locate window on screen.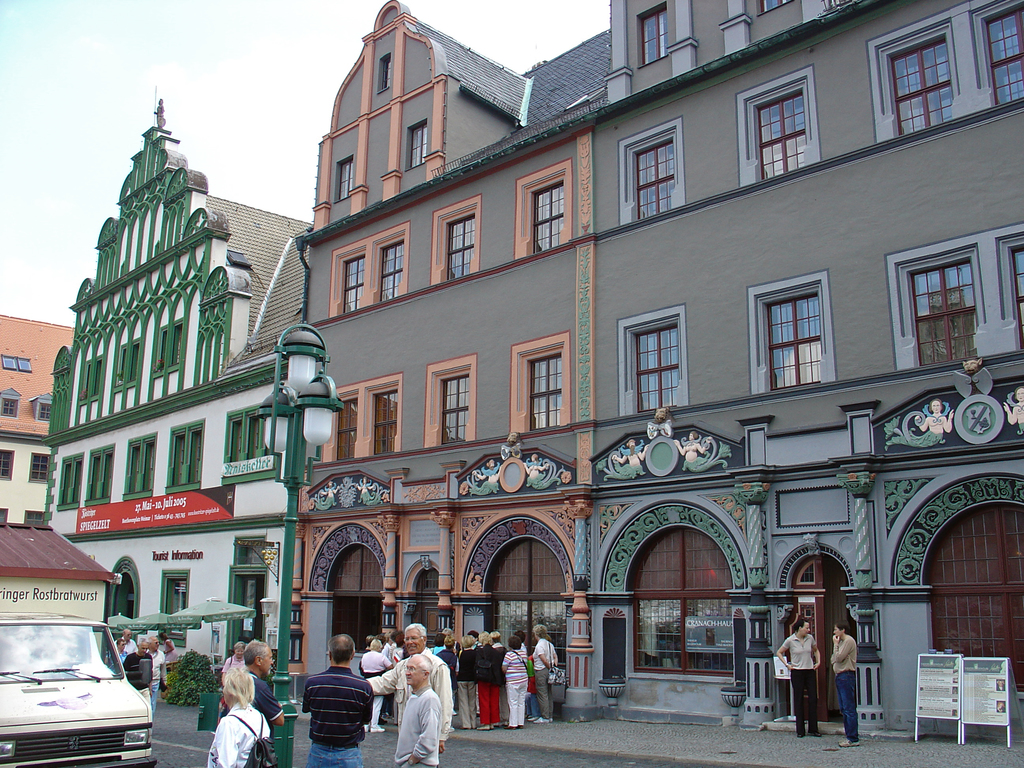
On screen at bbox(636, 0, 669, 68).
